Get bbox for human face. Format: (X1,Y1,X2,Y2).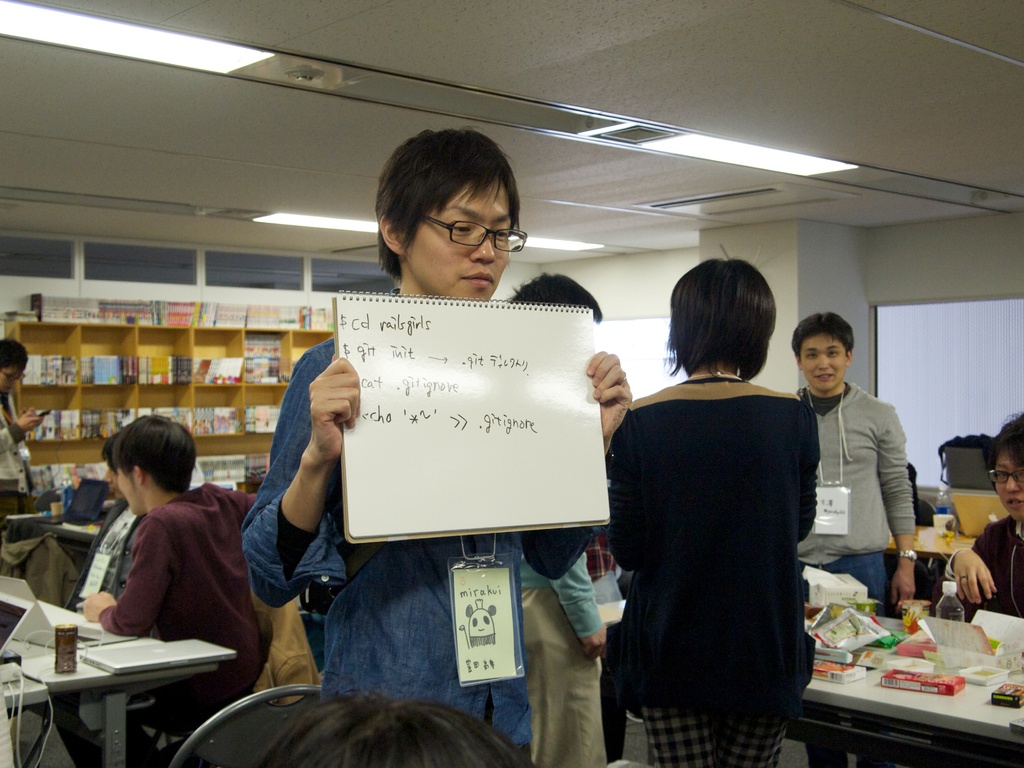
(415,183,522,307).
